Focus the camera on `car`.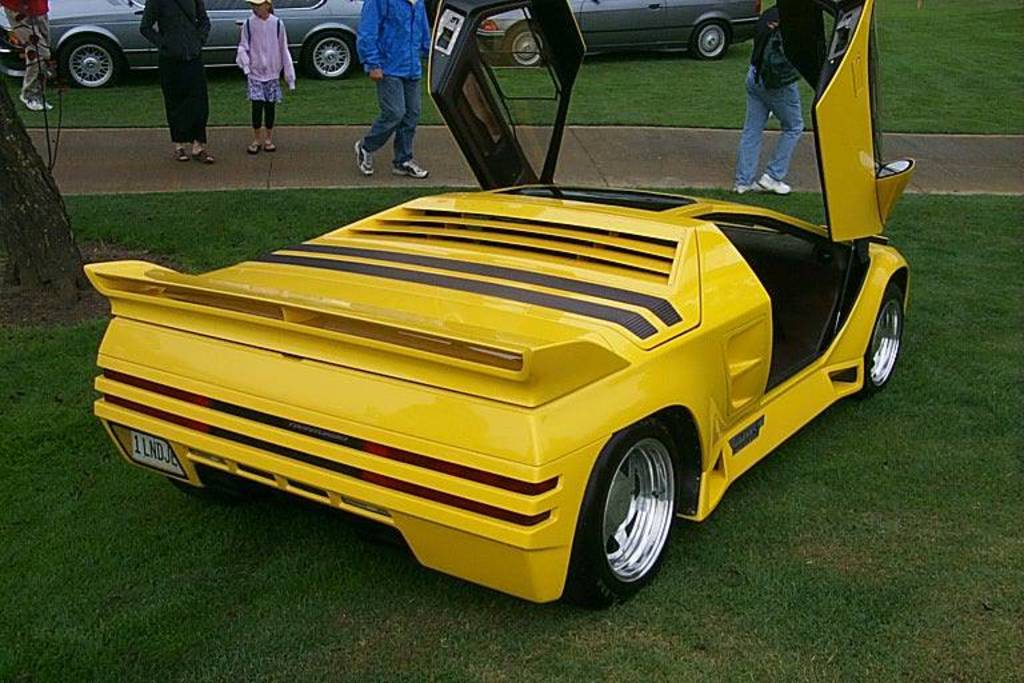
Focus region: left=0, top=0, right=361, bottom=77.
